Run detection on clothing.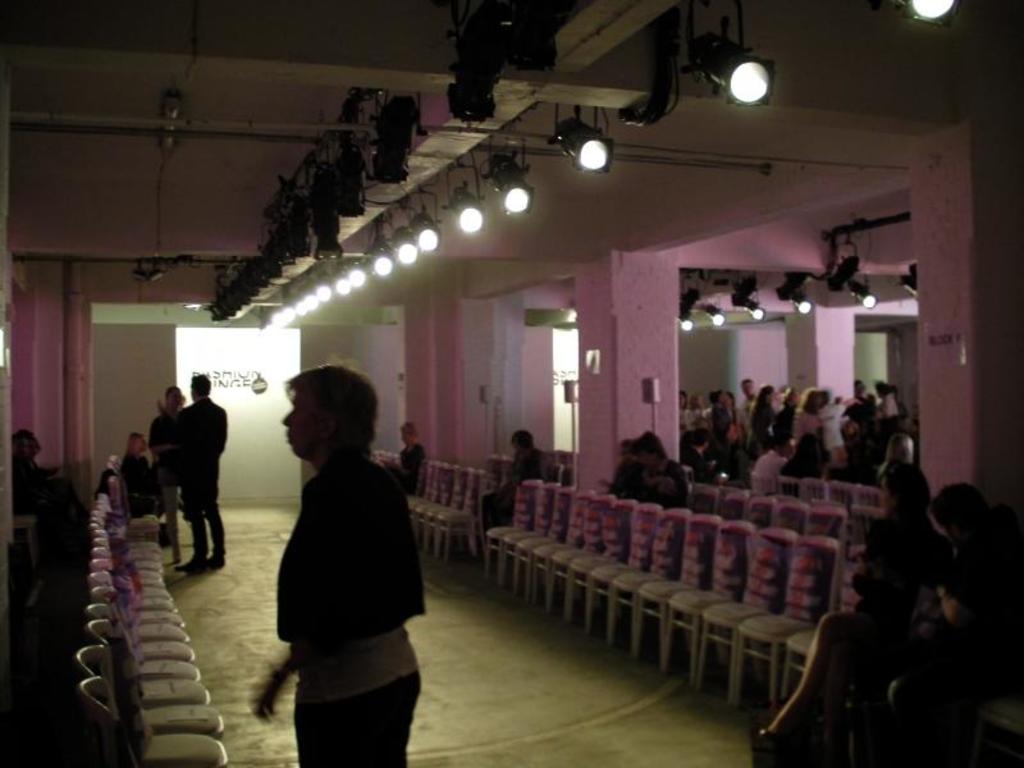
Result: rect(831, 428, 846, 466).
